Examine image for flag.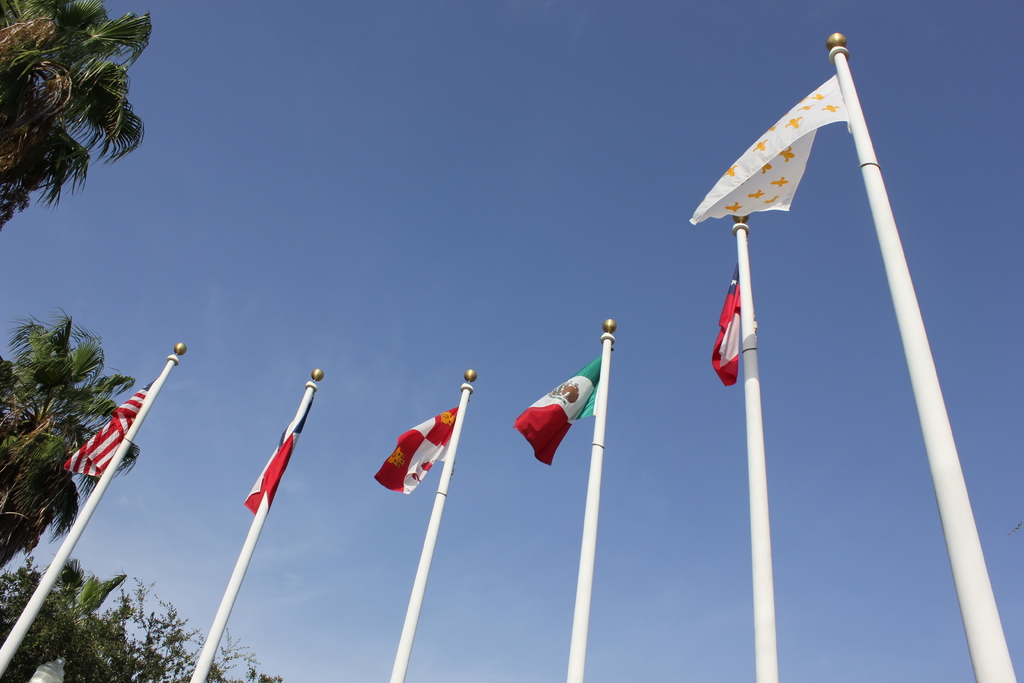
Examination result: {"x1": 516, "y1": 355, "x2": 601, "y2": 465}.
